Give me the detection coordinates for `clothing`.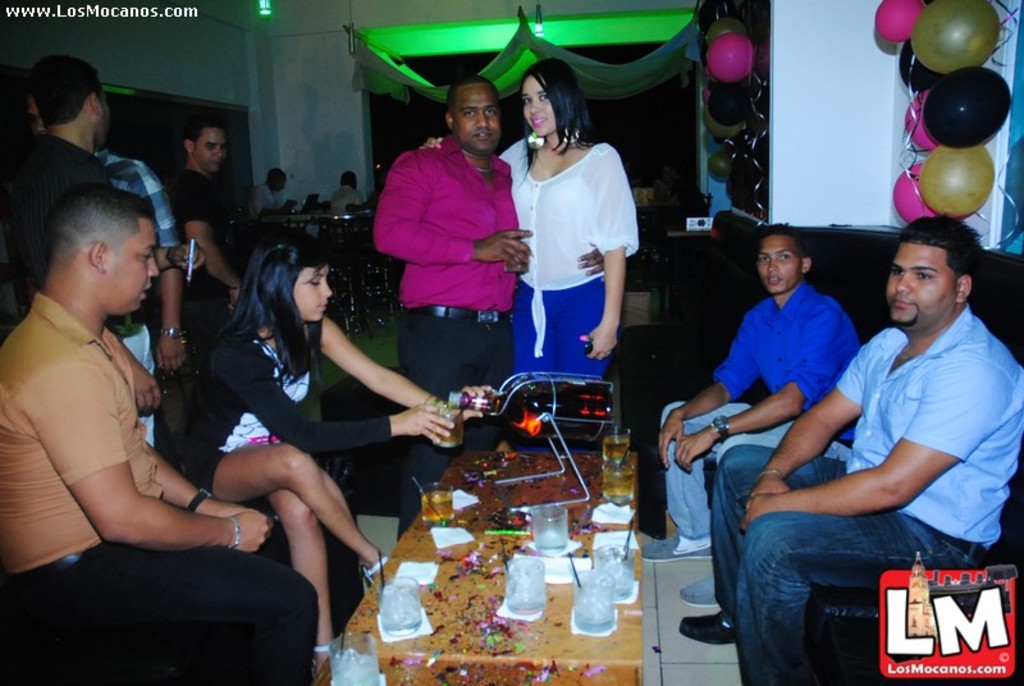
x1=489, y1=127, x2=637, y2=420.
